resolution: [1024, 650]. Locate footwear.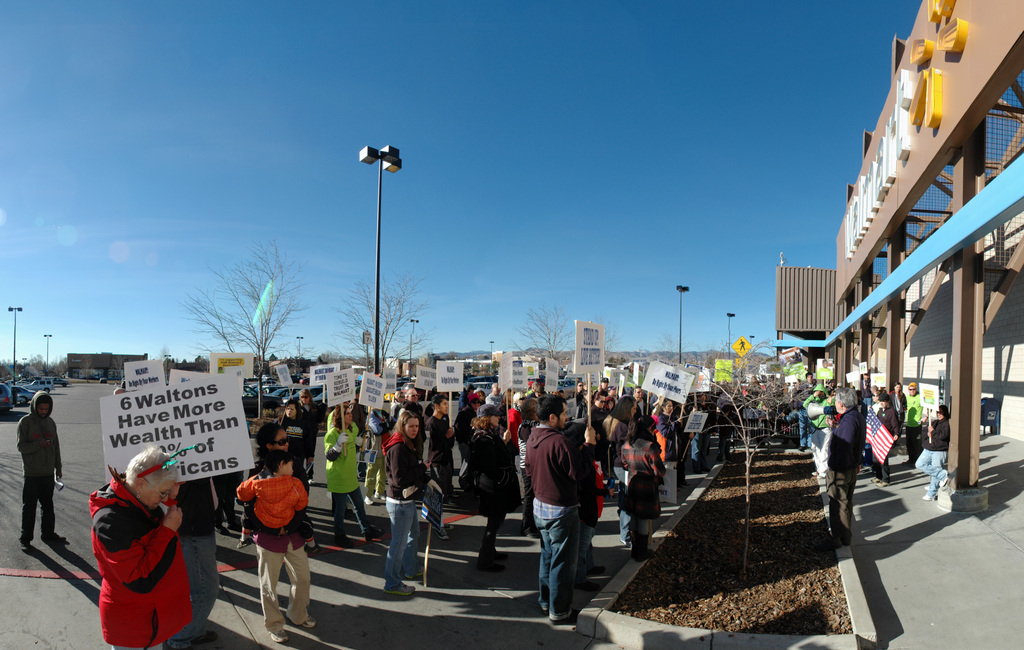
<region>824, 530, 844, 548</region>.
